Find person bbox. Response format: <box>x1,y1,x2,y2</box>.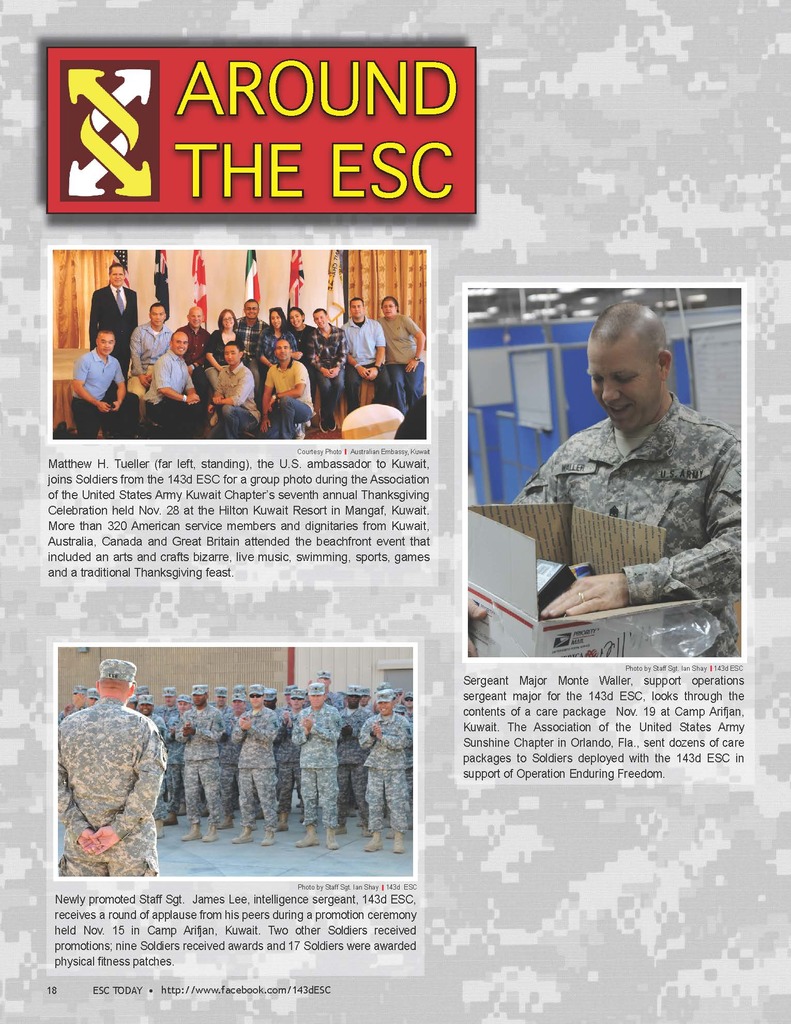
<box>76,252,410,431</box>.
